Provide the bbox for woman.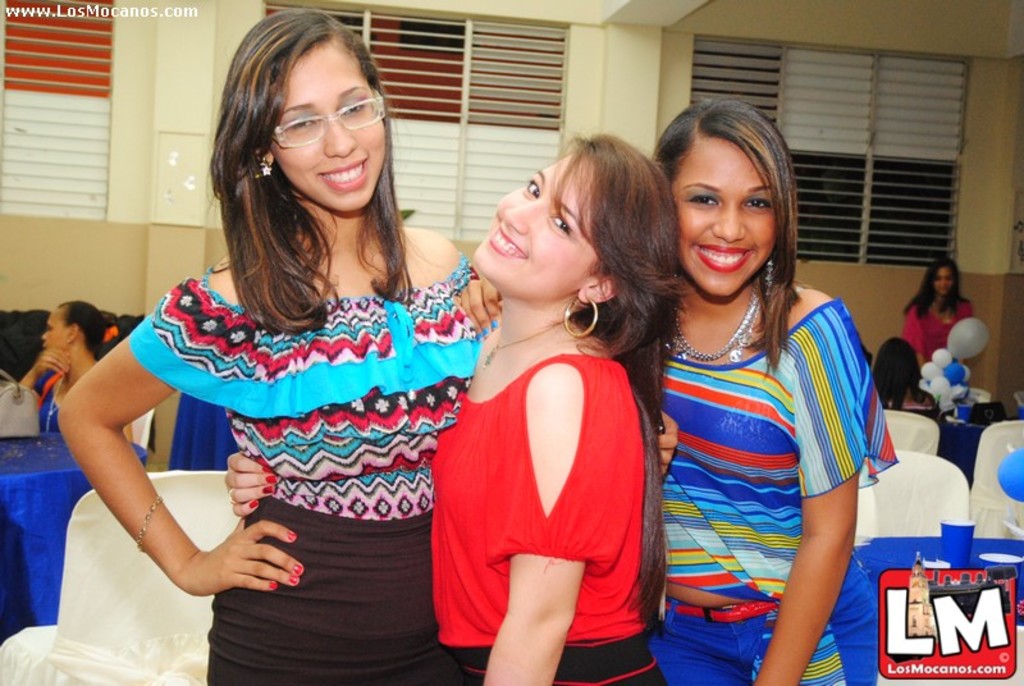
(x1=904, y1=252, x2=978, y2=362).
